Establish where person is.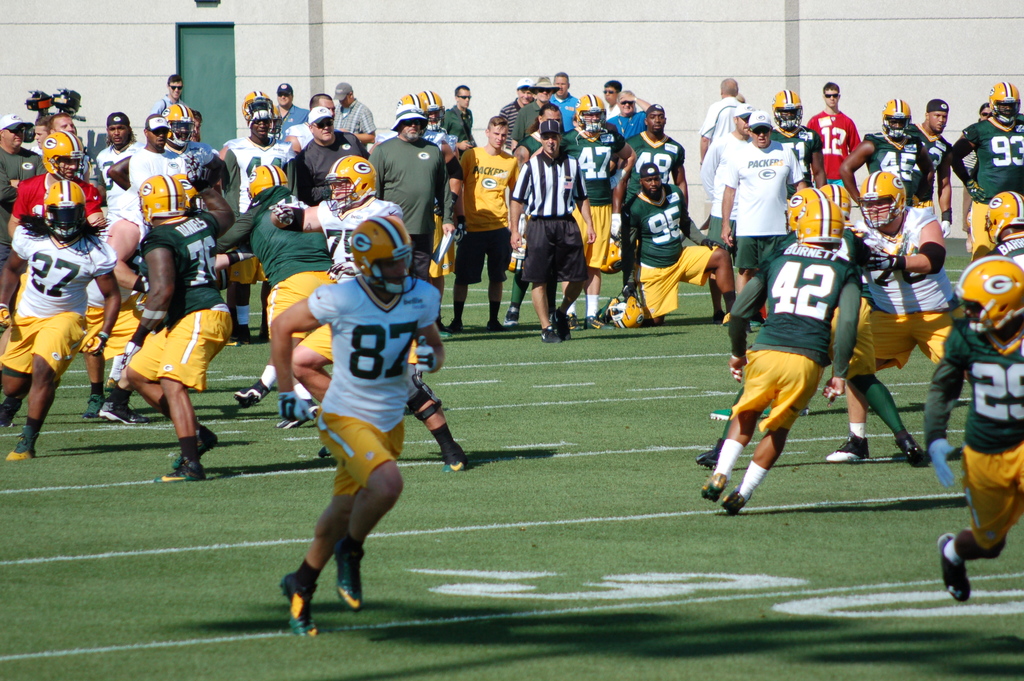
Established at {"left": 440, "top": 117, "right": 520, "bottom": 332}.
